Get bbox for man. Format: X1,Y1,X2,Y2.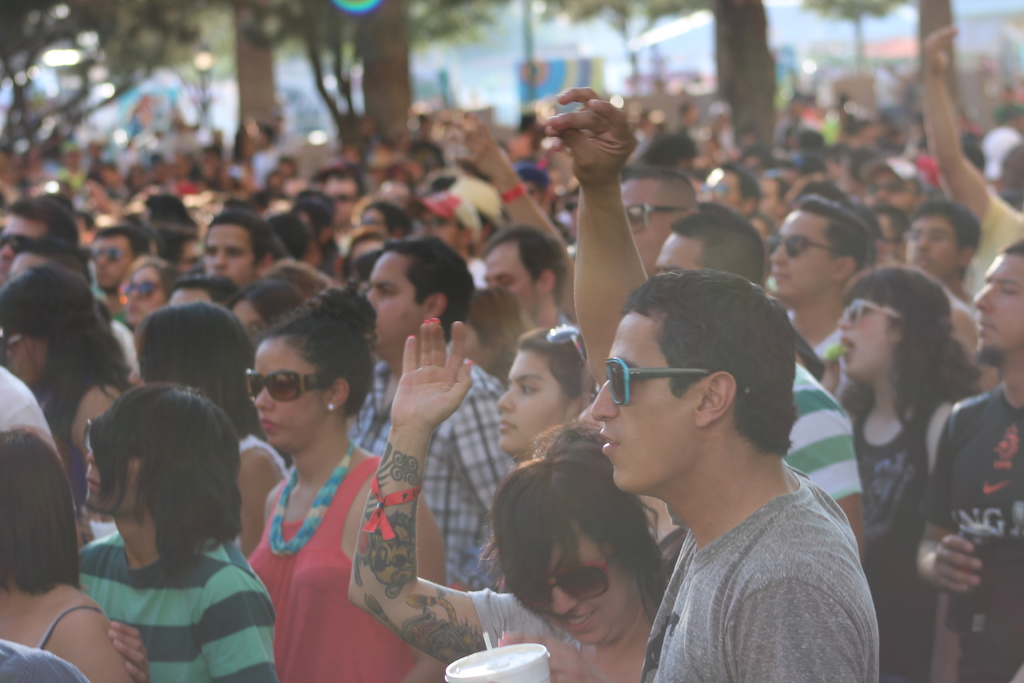
0,199,83,273.
